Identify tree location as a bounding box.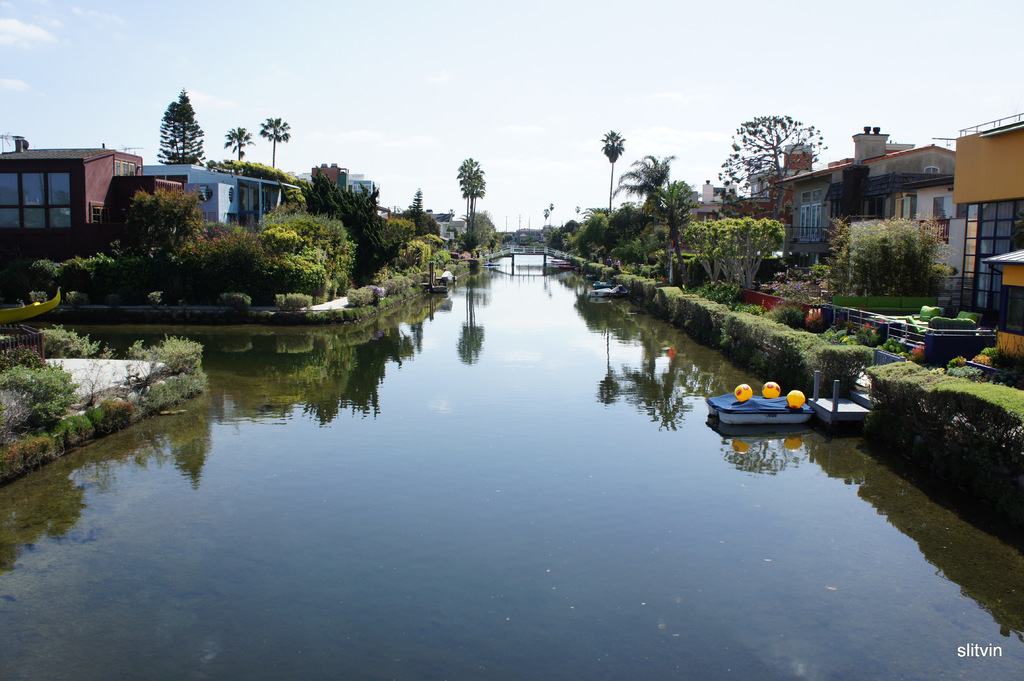
locate(253, 211, 358, 300).
